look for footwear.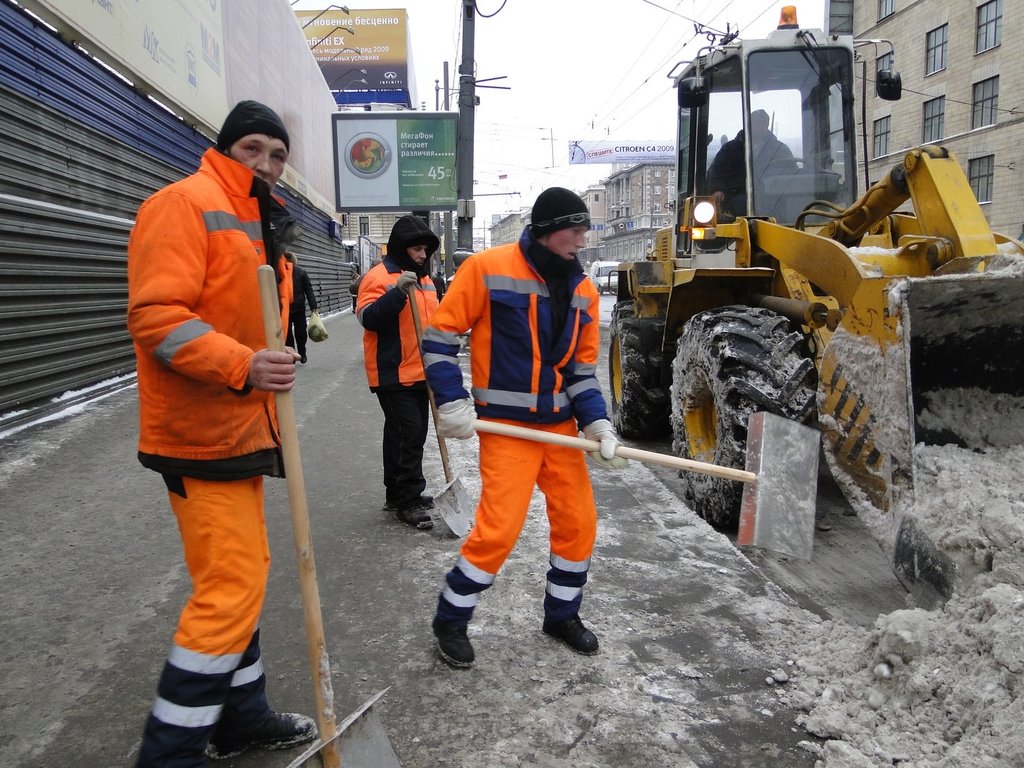
Found: 297, 355, 305, 364.
